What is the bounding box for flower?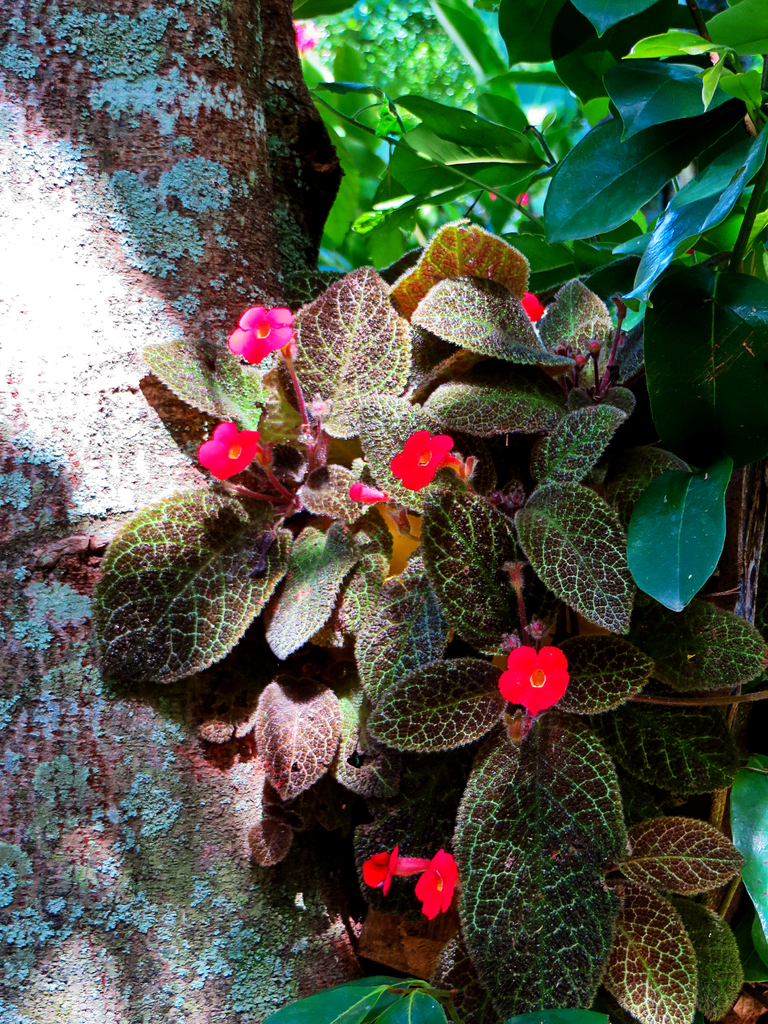
bbox=(355, 837, 430, 895).
